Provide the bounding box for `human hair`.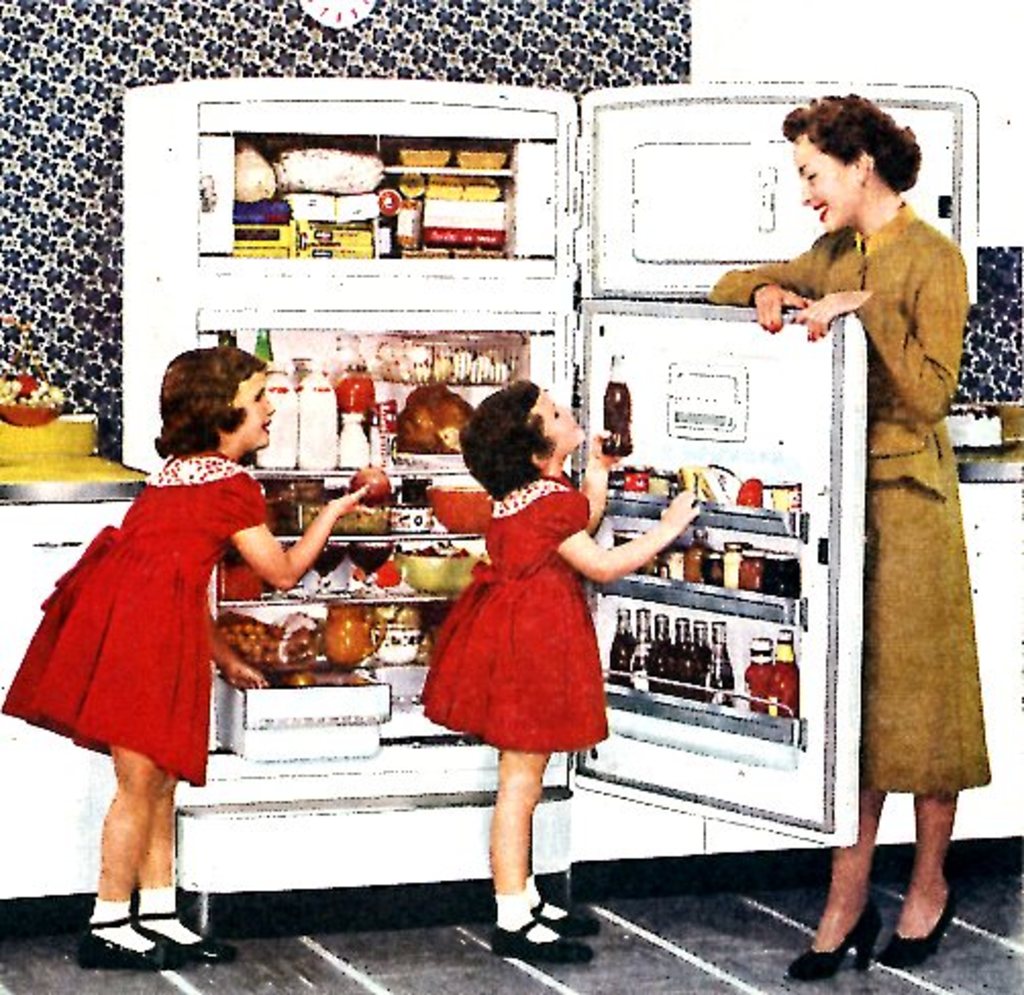
<box>157,341,269,459</box>.
